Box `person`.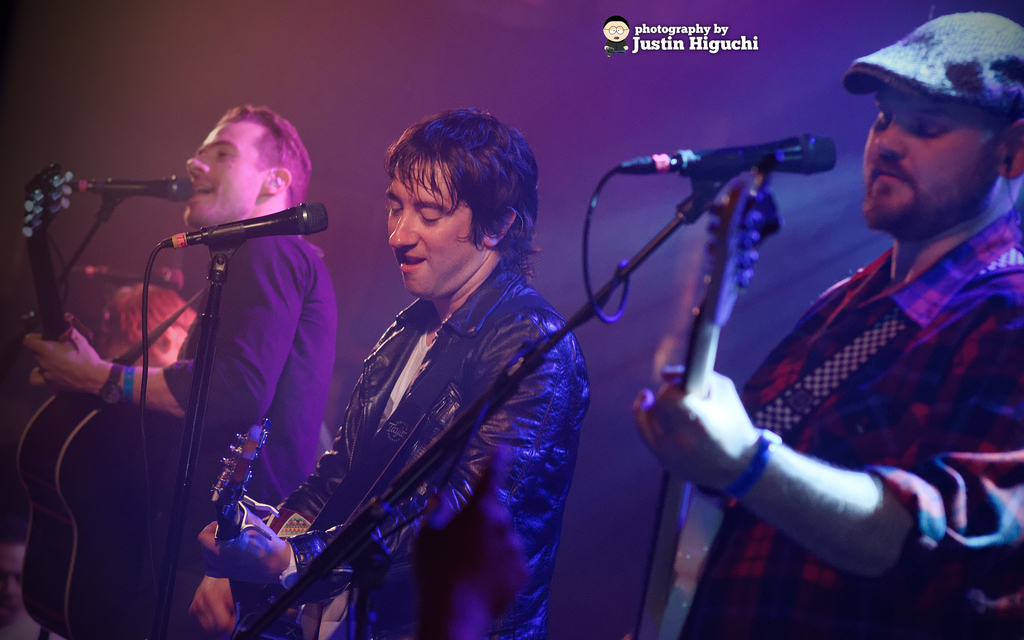
631, 8, 1023, 639.
